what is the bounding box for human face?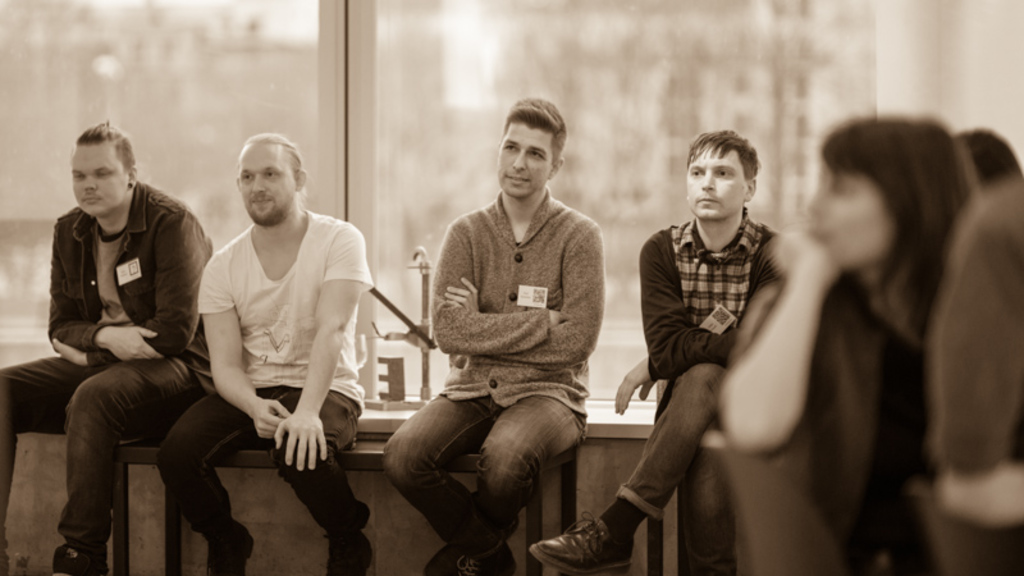
(left=238, top=145, right=296, bottom=219).
